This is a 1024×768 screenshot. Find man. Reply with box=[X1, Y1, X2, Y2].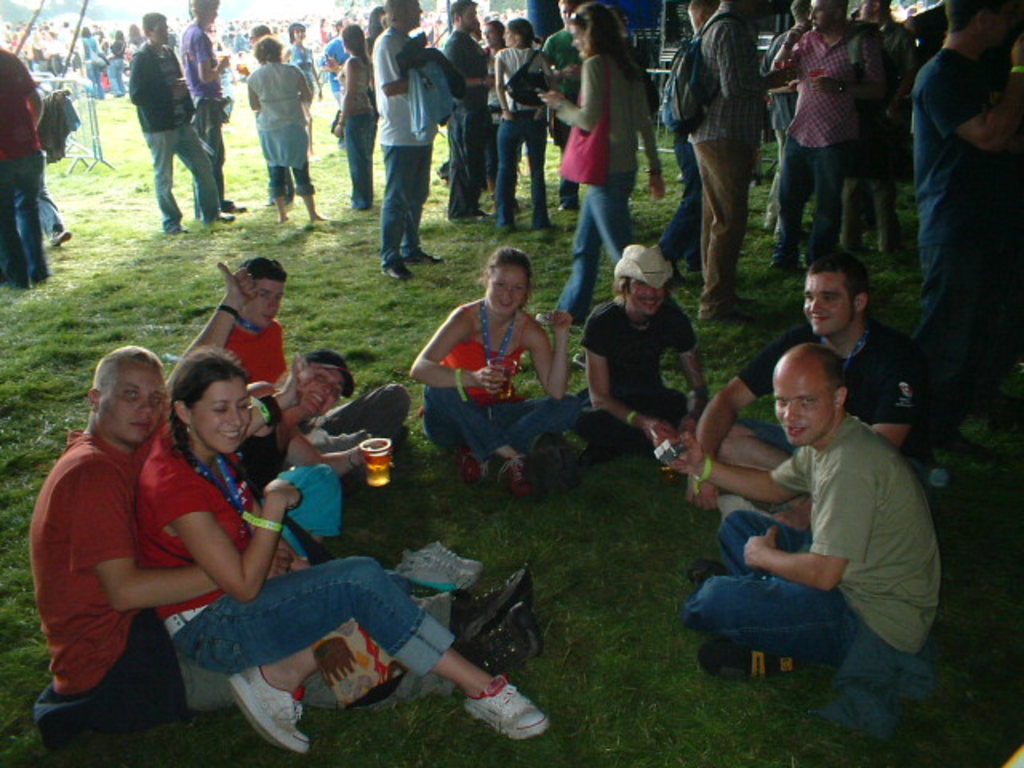
box=[698, 246, 926, 510].
